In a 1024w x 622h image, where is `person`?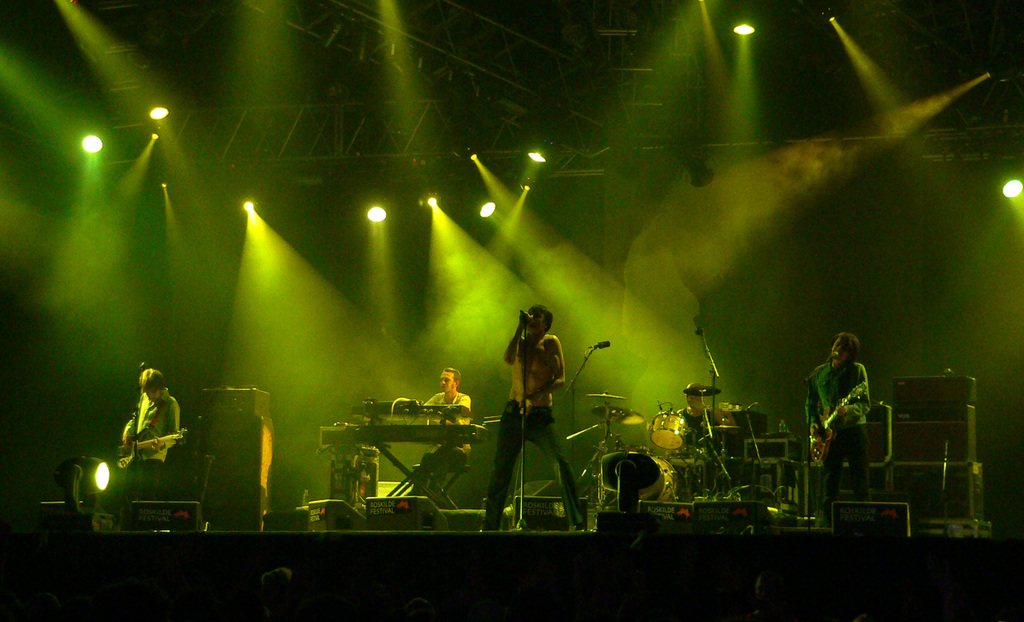
673, 388, 708, 443.
